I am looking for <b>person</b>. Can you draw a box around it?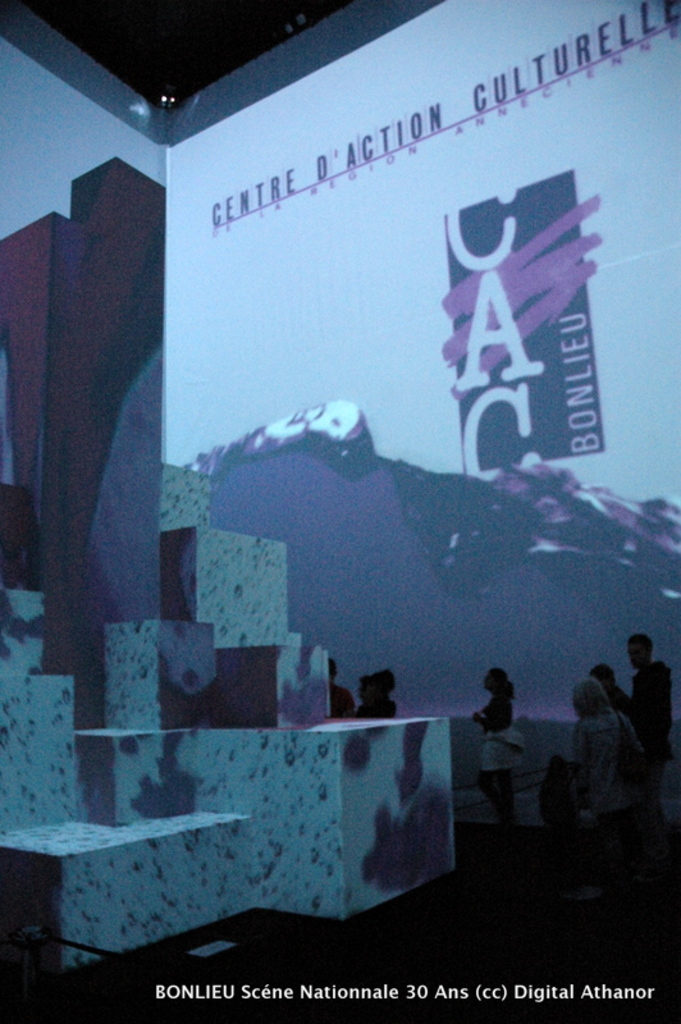
Sure, the bounding box is [557,672,644,899].
